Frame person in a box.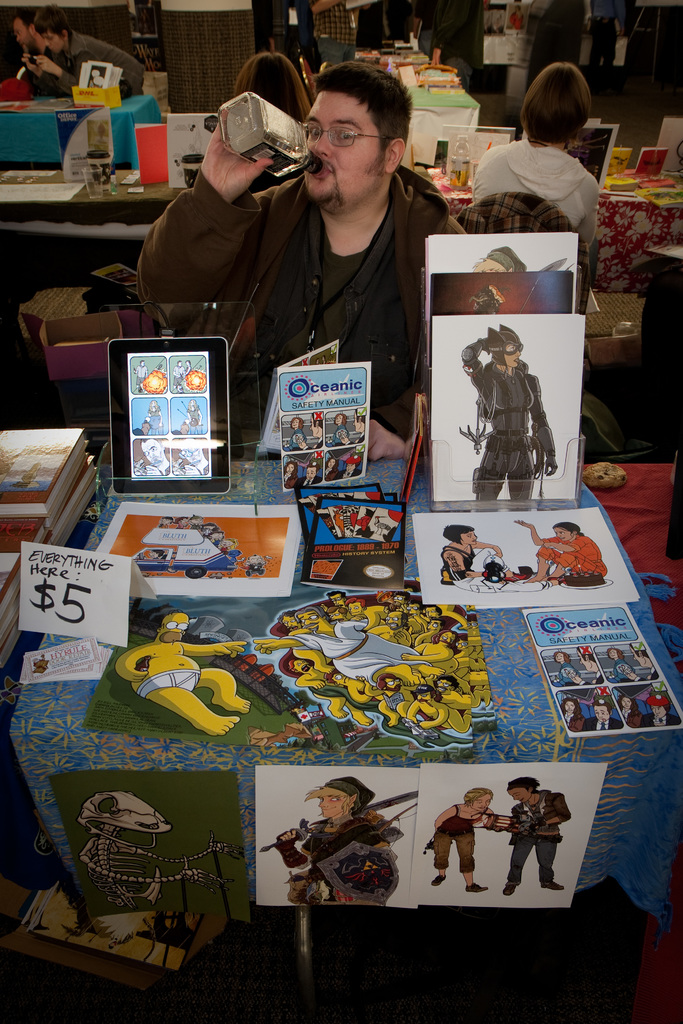
x1=20 y1=10 x2=150 y2=108.
